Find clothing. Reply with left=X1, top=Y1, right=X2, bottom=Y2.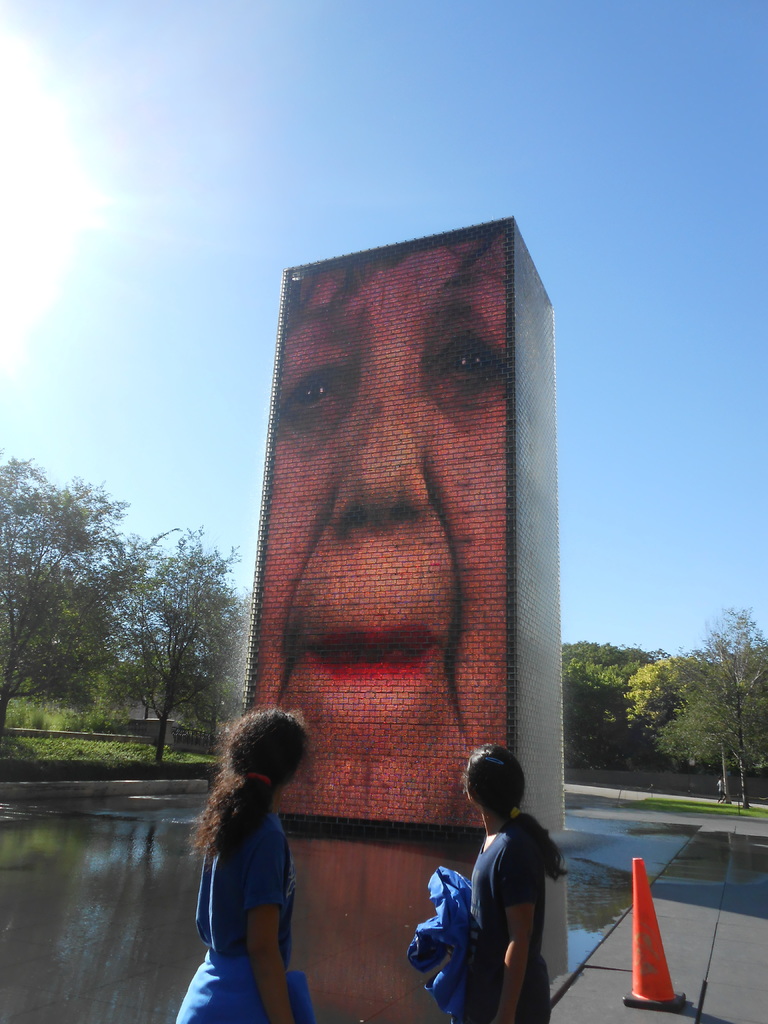
left=435, top=794, right=581, bottom=999.
